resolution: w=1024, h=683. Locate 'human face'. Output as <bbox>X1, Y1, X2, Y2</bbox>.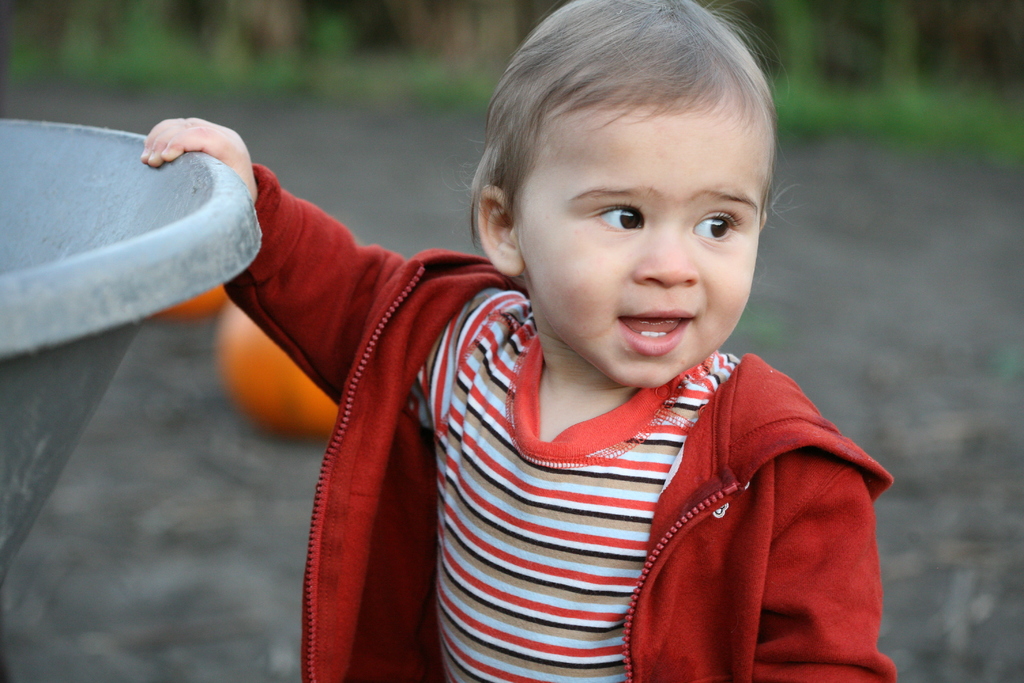
<bbox>521, 99, 769, 388</bbox>.
